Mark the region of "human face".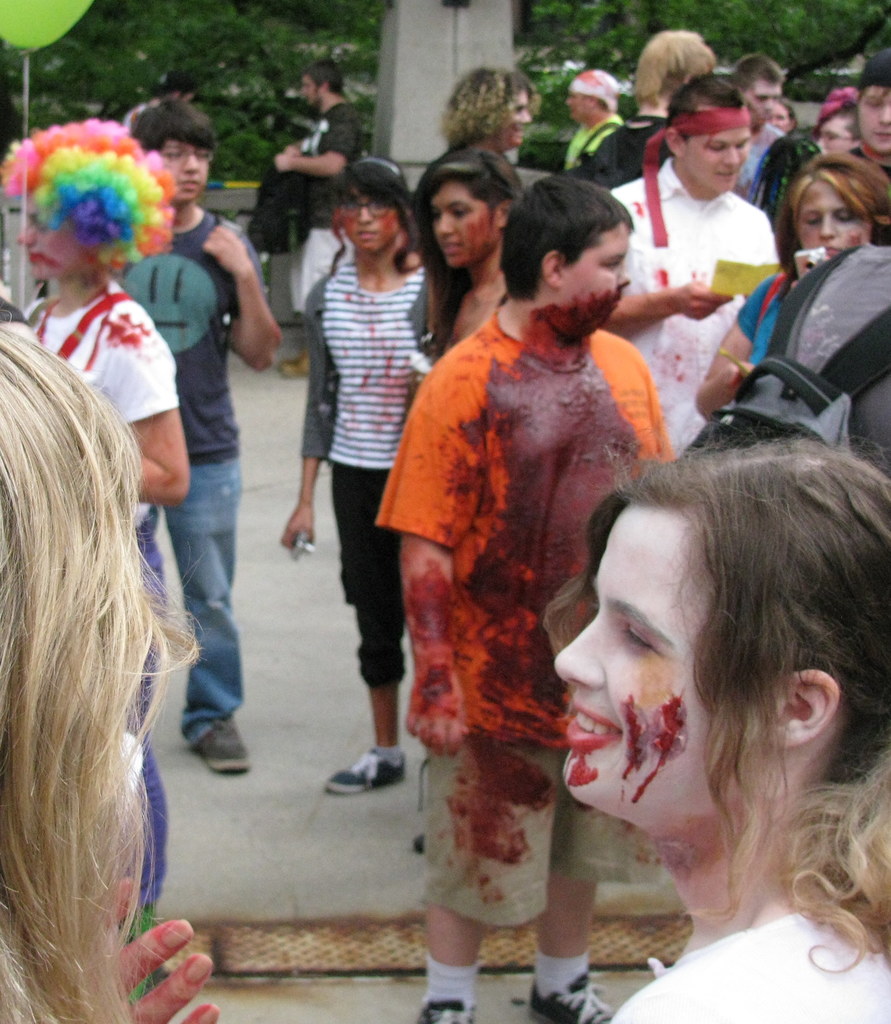
Region: pyautogui.locateOnScreen(561, 223, 629, 339).
